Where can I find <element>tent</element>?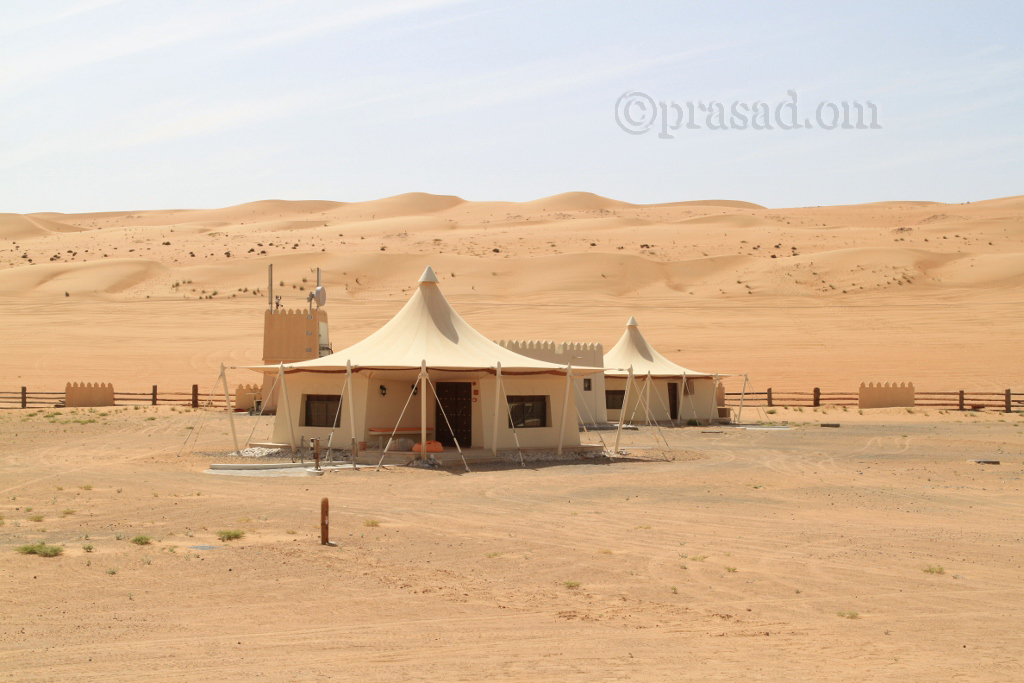
You can find it at (x1=246, y1=266, x2=612, y2=460).
